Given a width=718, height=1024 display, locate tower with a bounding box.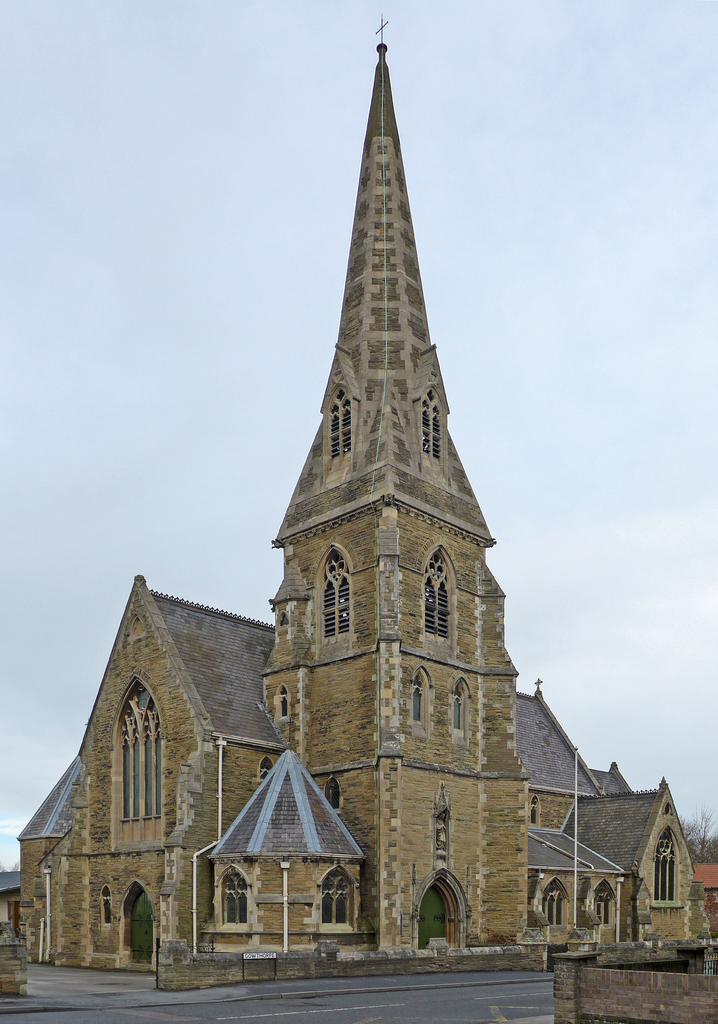
Located: (252, 0, 525, 883).
